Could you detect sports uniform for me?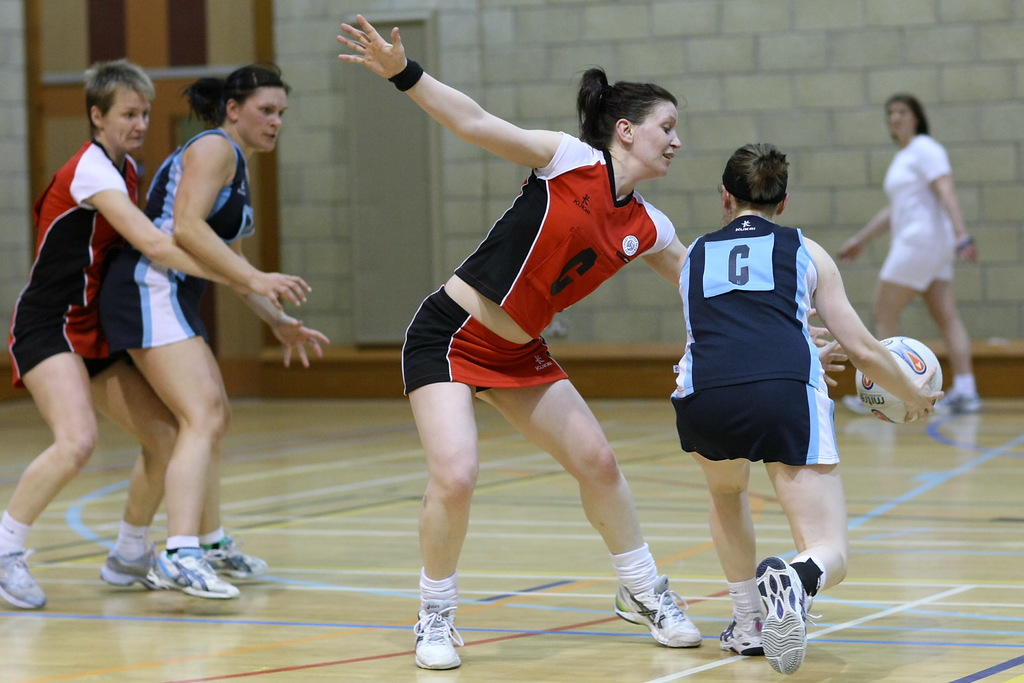
Detection result: [x1=668, y1=214, x2=828, y2=399].
